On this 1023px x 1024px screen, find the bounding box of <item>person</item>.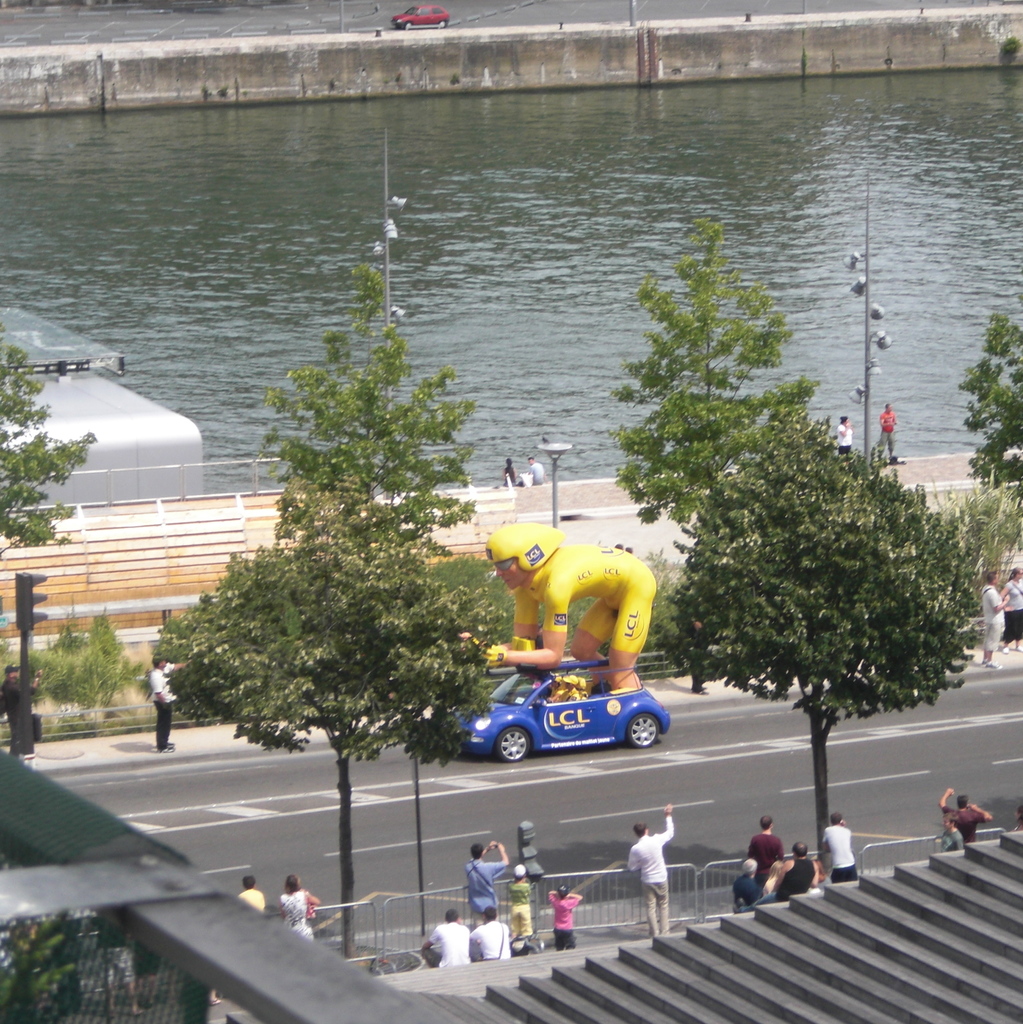
Bounding box: detection(836, 406, 853, 458).
